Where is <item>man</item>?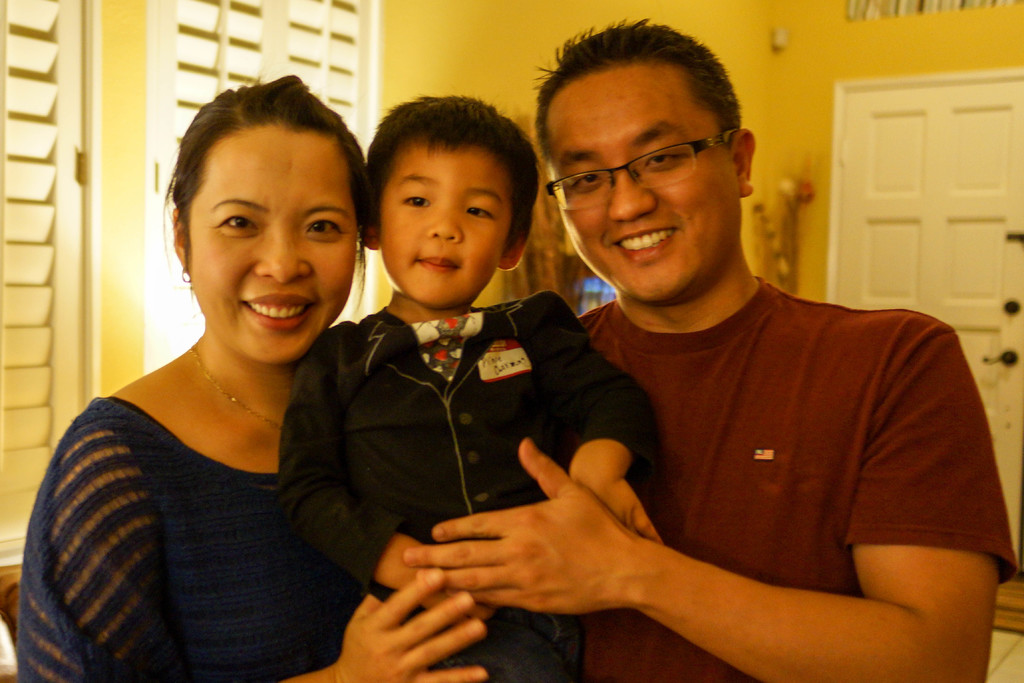
(420,21,1014,682).
